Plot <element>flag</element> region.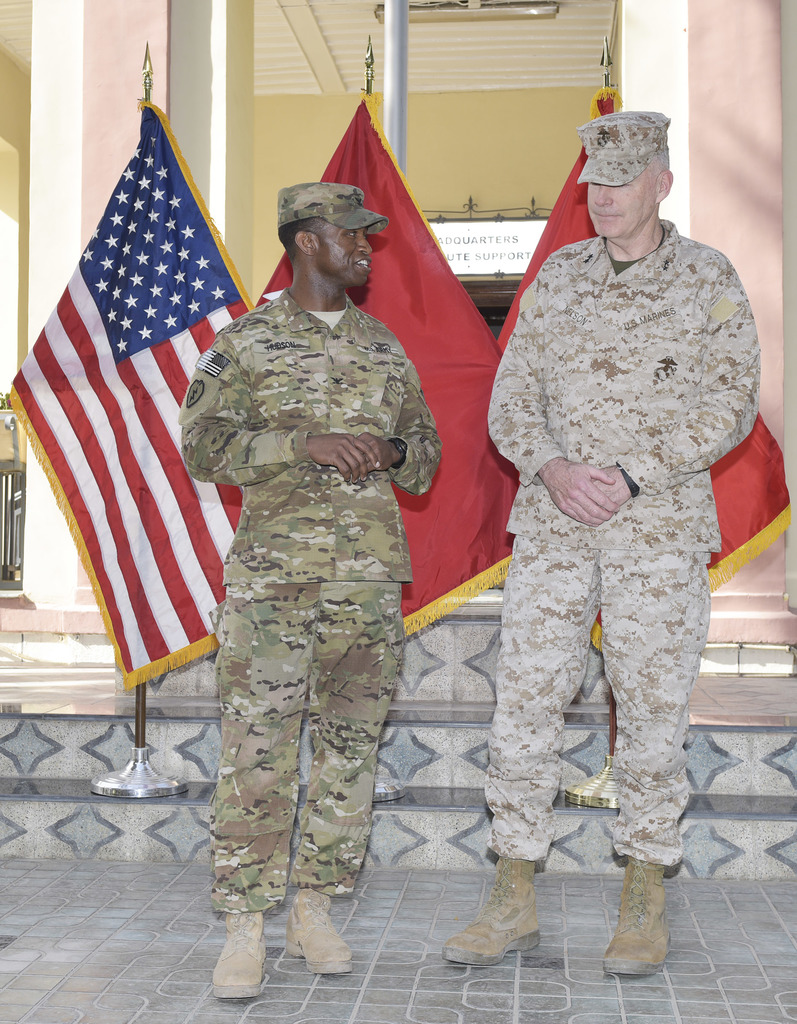
Plotted at bbox=[255, 90, 516, 652].
